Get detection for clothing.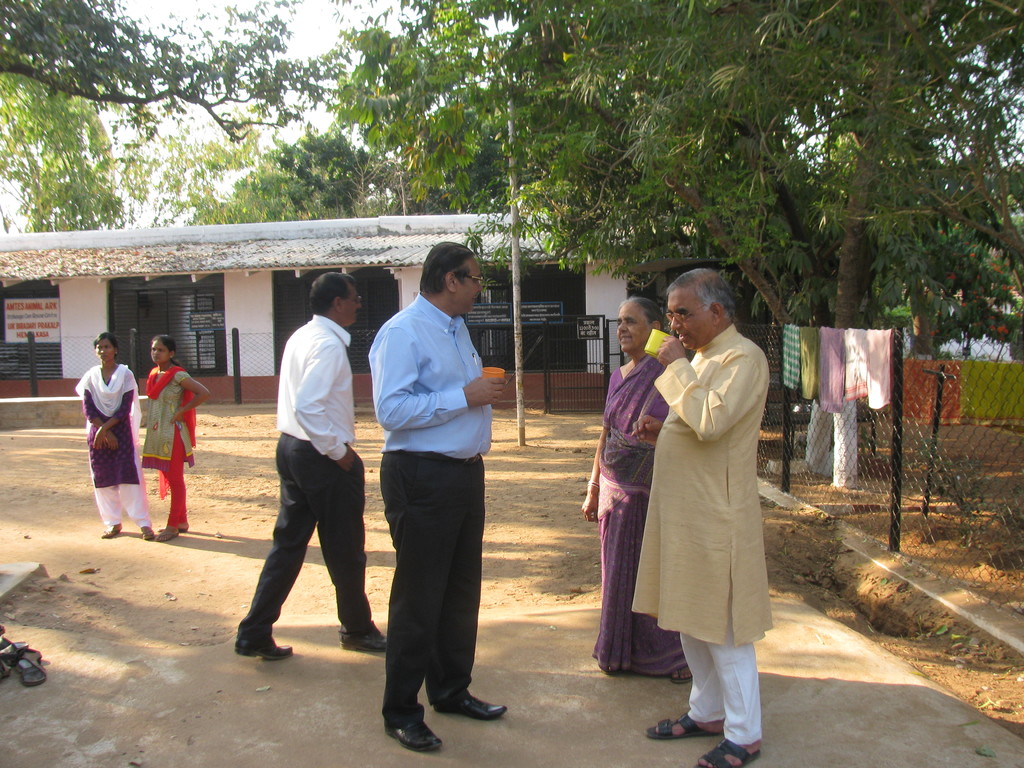
Detection: select_region(86, 356, 156, 526).
